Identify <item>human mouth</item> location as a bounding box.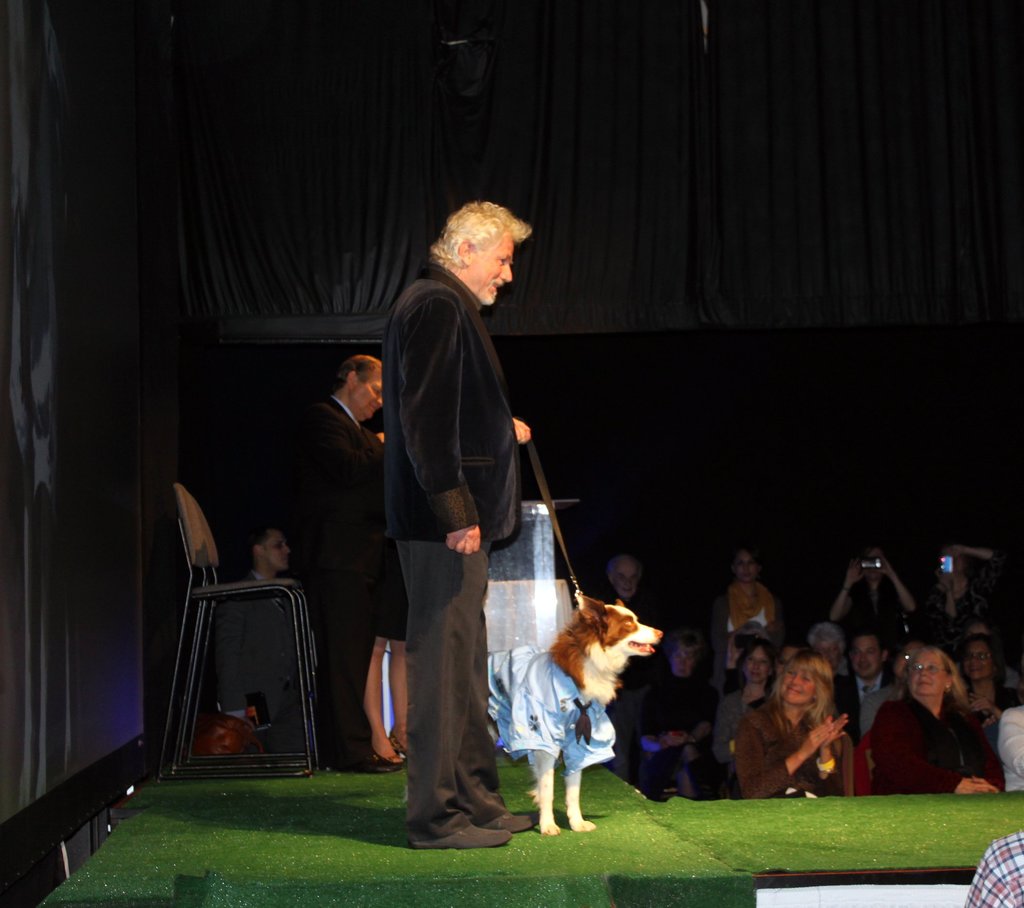
(left=620, top=584, right=636, bottom=597).
